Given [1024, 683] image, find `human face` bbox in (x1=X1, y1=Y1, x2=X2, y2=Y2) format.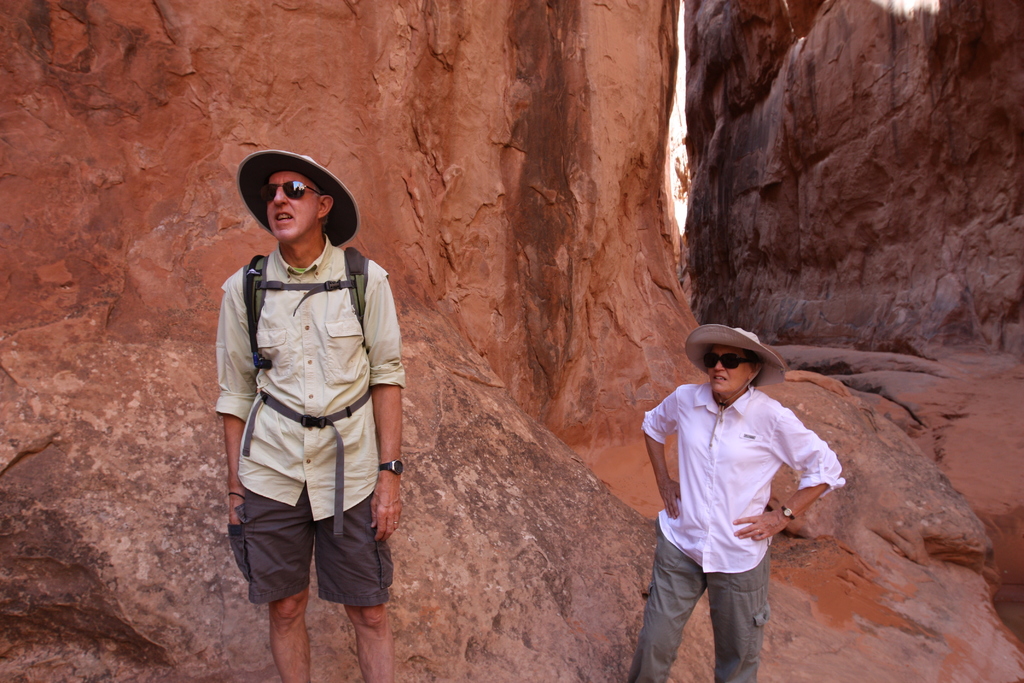
(x1=263, y1=167, x2=318, y2=240).
